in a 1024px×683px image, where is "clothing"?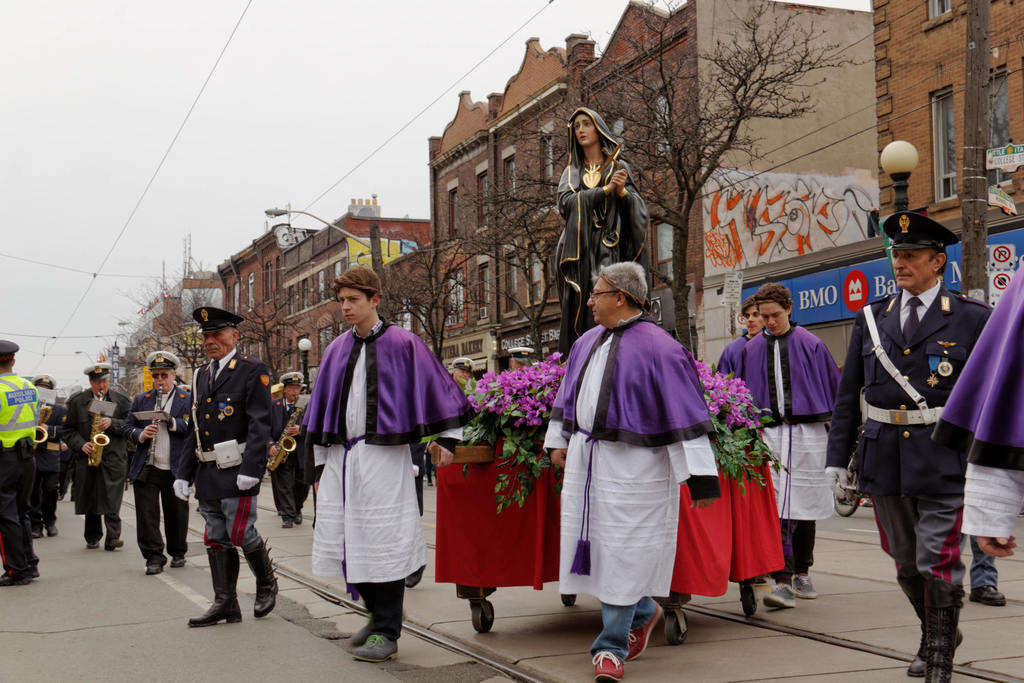
x1=716, y1=320, x2=758, y2=372.
